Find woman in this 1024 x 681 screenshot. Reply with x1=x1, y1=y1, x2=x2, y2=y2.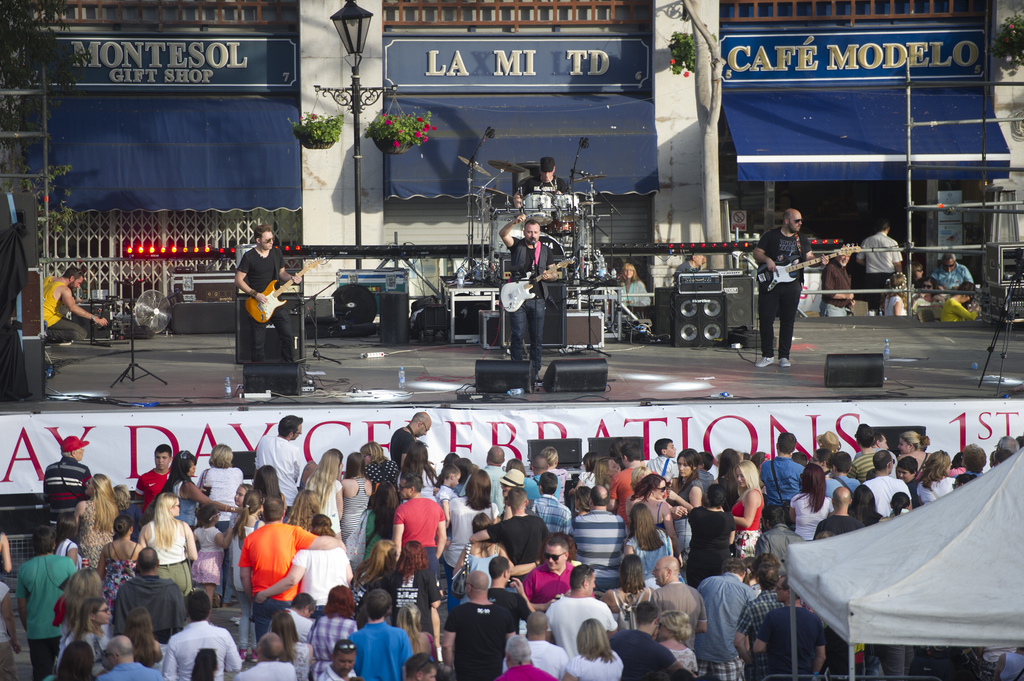
x1=54, y1=514, x2=83, y2=569.
